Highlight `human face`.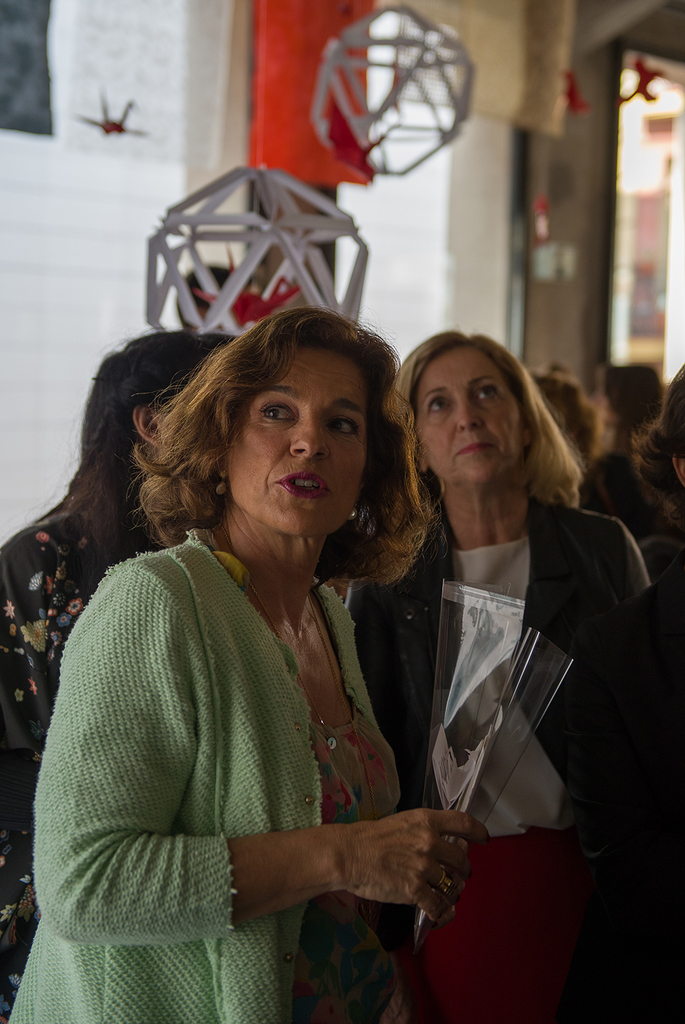
Highlighted region: 417/354/522/481.
